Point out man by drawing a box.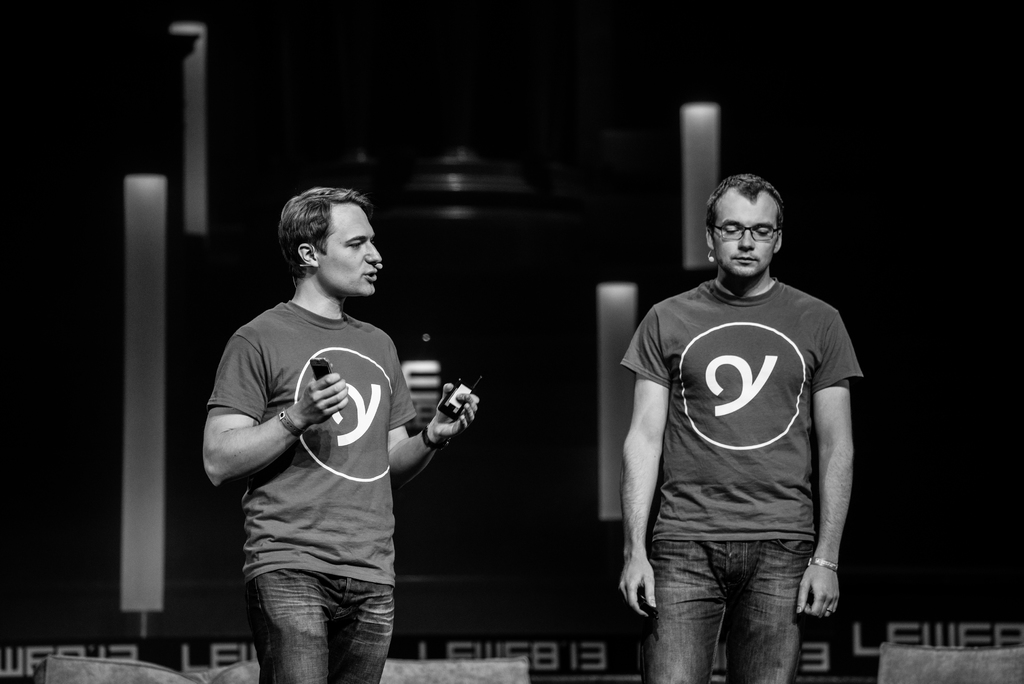
region(186, 183, 485, 683).
